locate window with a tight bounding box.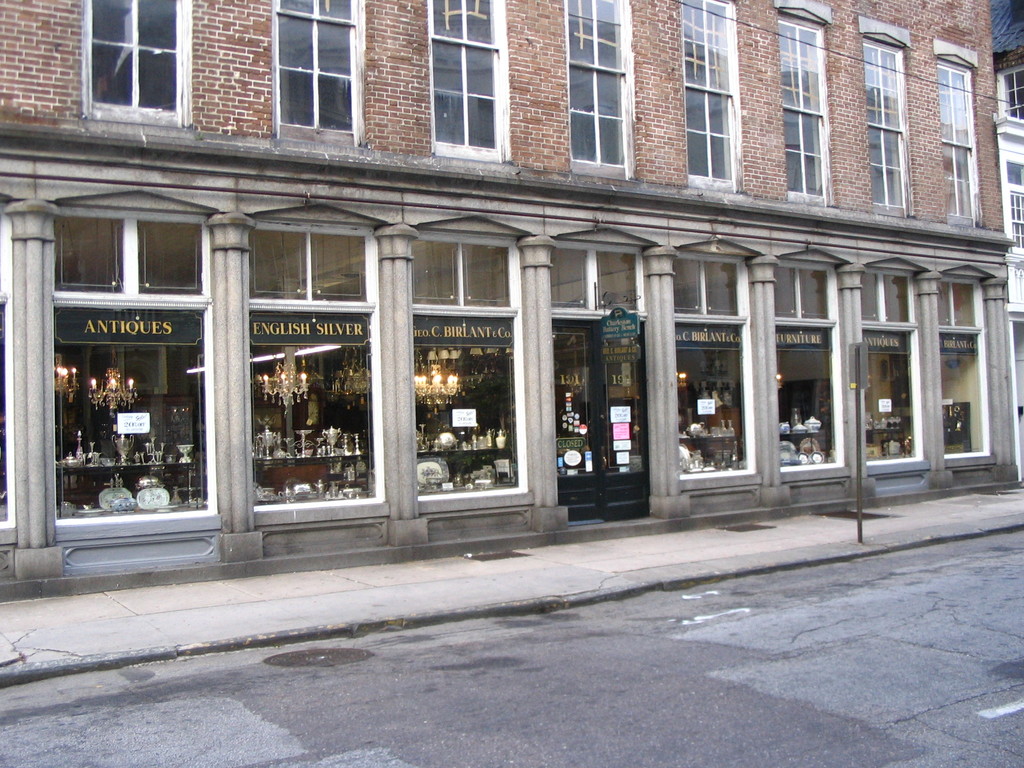
pyautogui.locateOnScreen(277, 0, 358, 148).
